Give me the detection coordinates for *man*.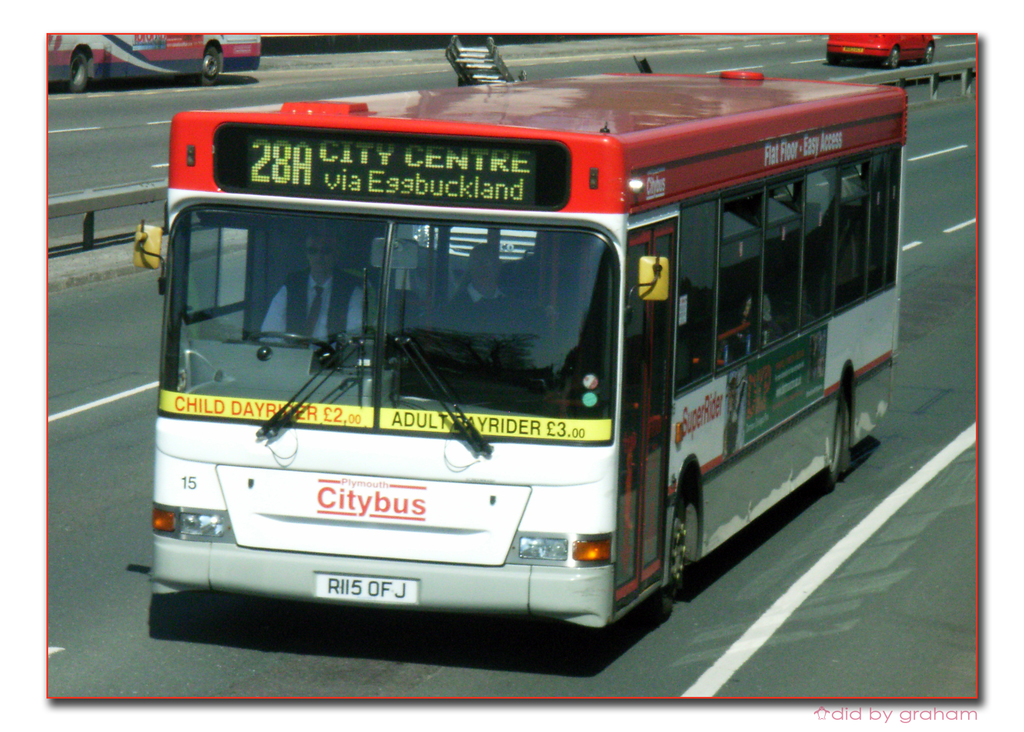
bbox=(439, 240, 527, 334).
